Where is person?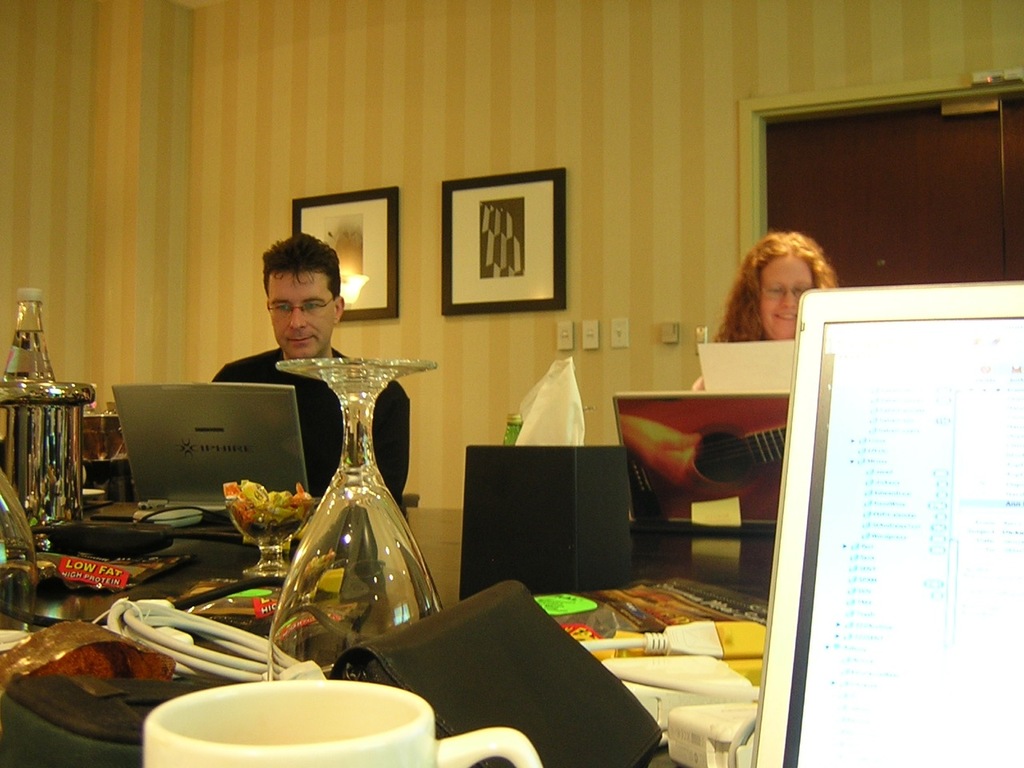
bbox(694, 226, 838, 391).
